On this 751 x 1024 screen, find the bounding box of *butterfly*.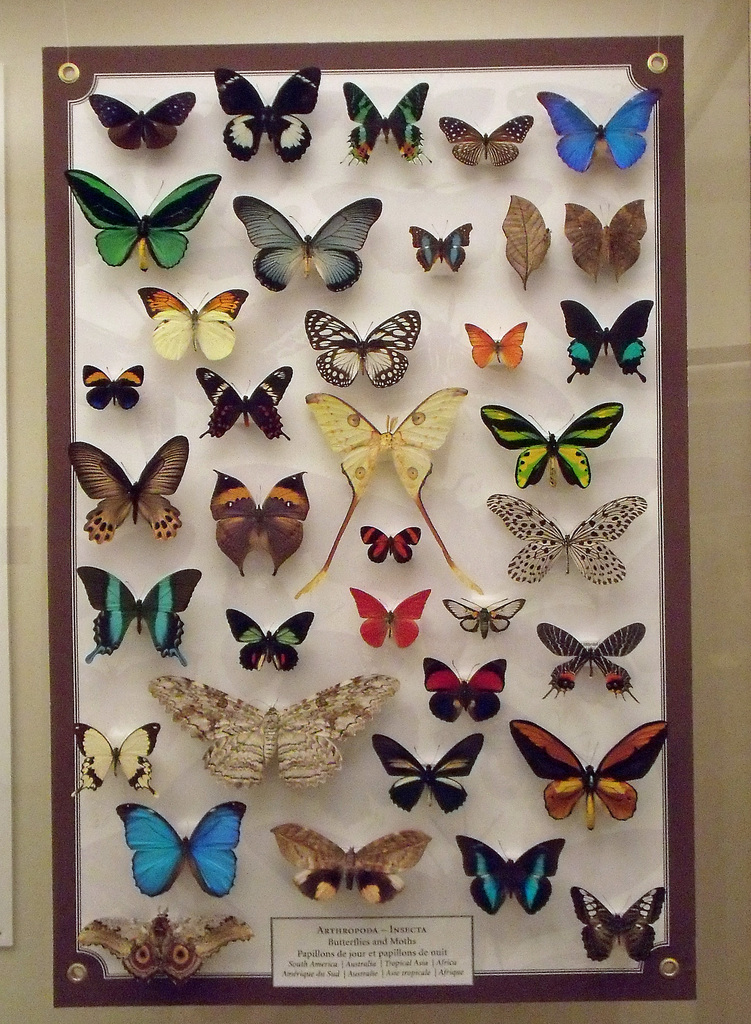
Bounding box: region(567, 892, 663, 969).
